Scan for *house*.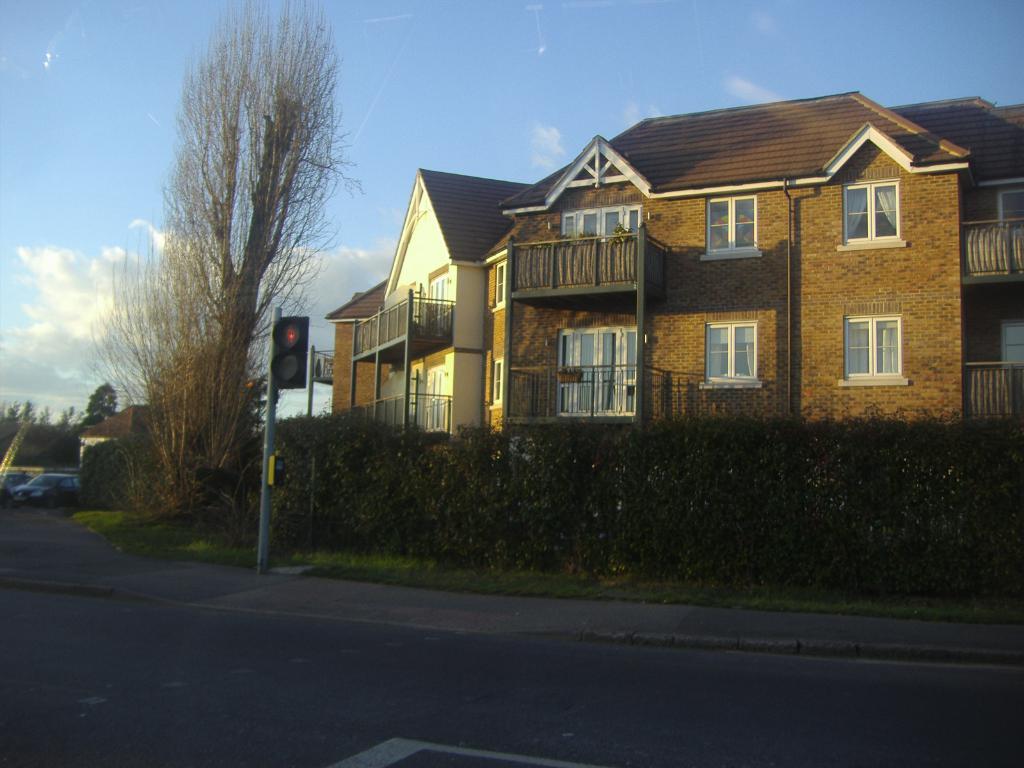
Scan result: (324, 86, 1023, 553).
